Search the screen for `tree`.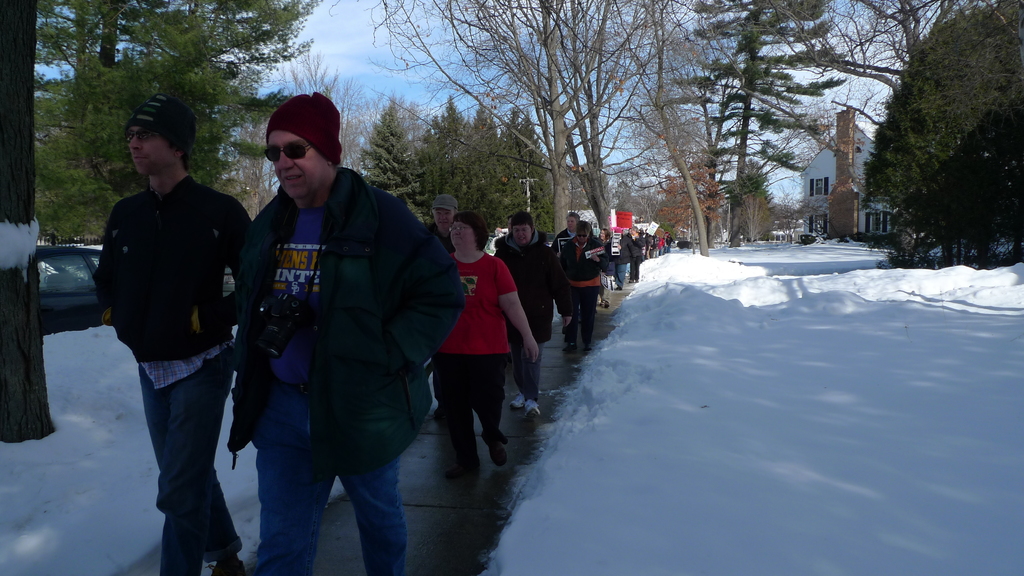
Found at [left=0, top=0, right=59, bottom=440].
